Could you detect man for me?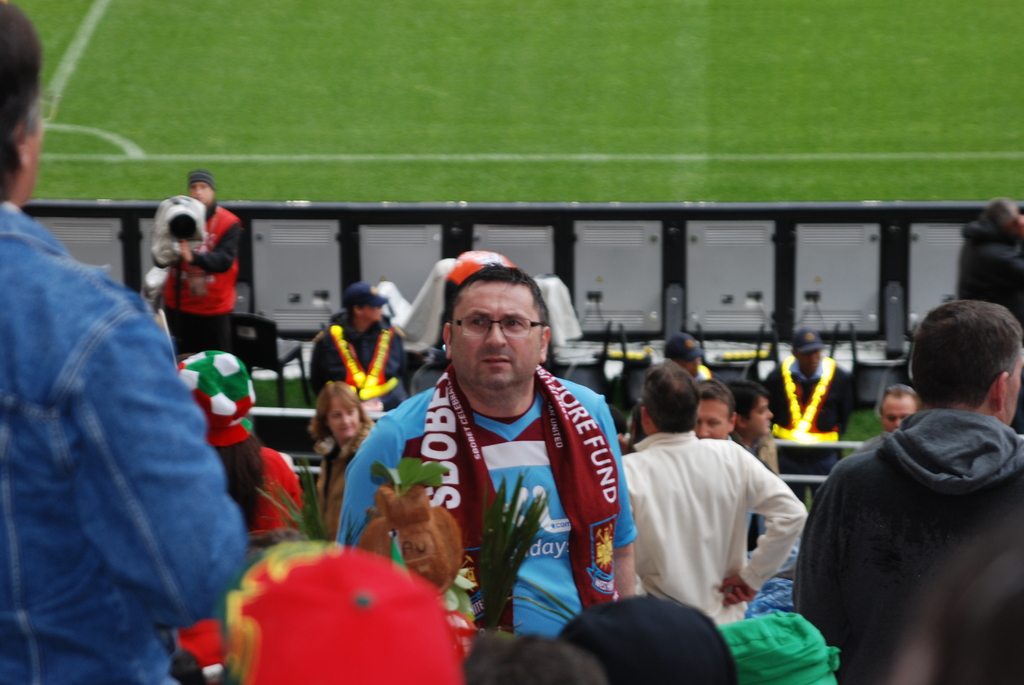
Detection result: 340 251 634 638.
